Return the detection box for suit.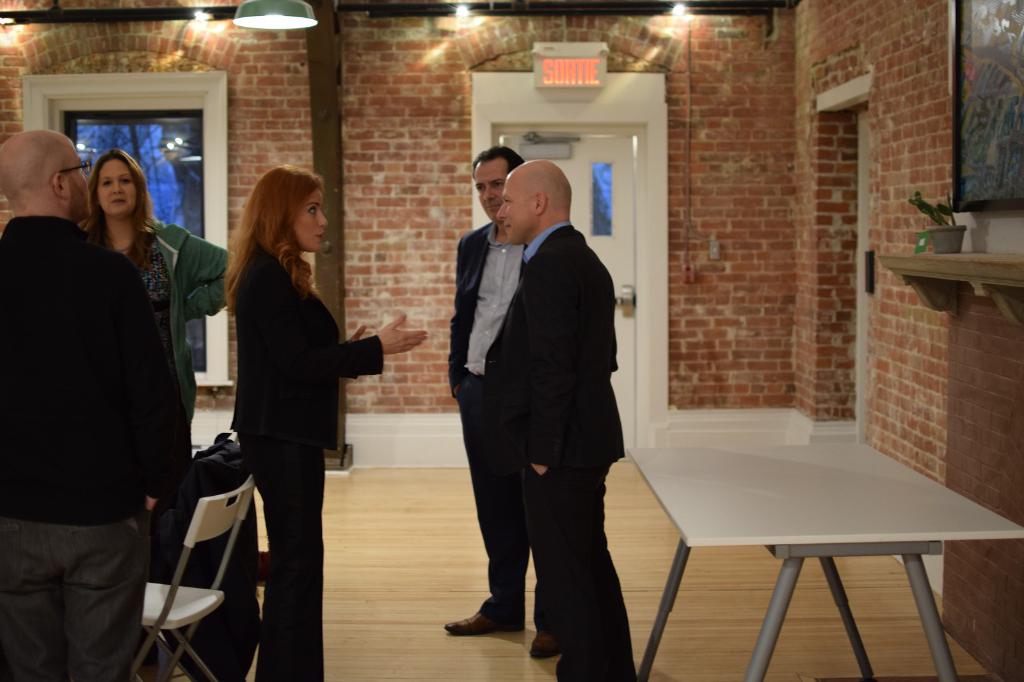
box=[223, 220, 382, 681].
